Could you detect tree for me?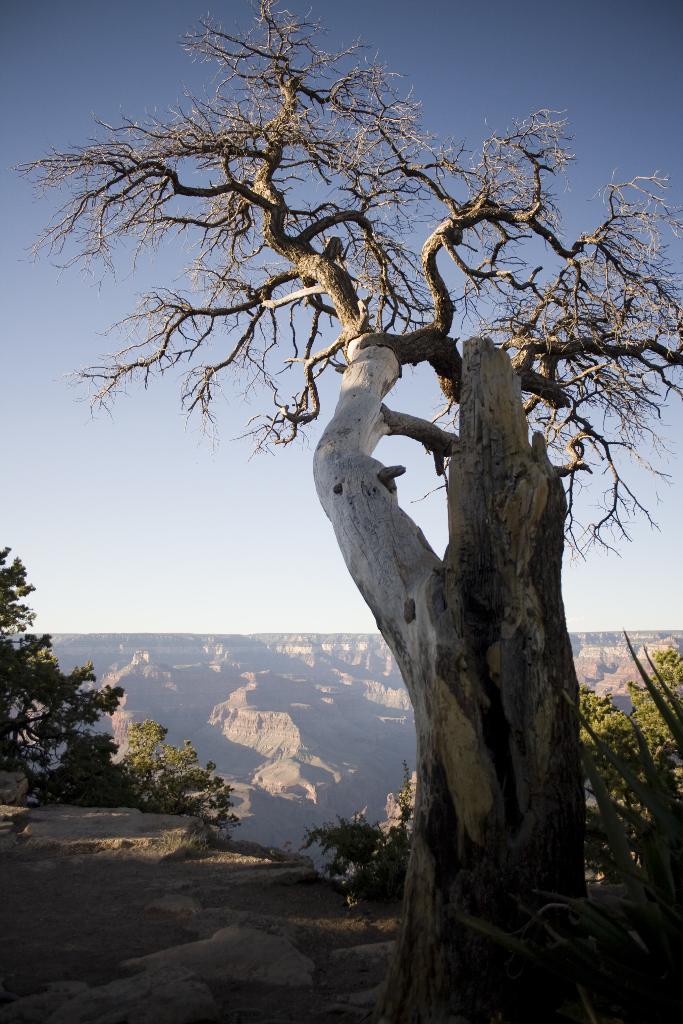
Detection result: locate(0, 540, 127, 805).
